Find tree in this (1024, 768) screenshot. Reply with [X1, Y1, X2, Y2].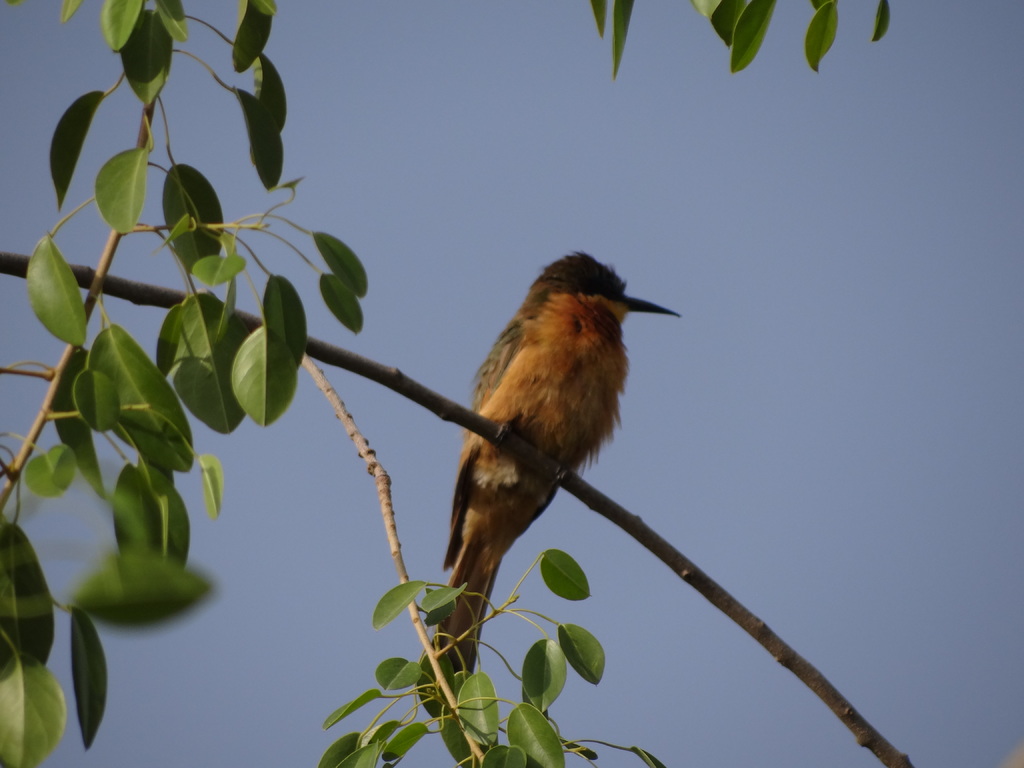
[0, 0, 916, 767].
